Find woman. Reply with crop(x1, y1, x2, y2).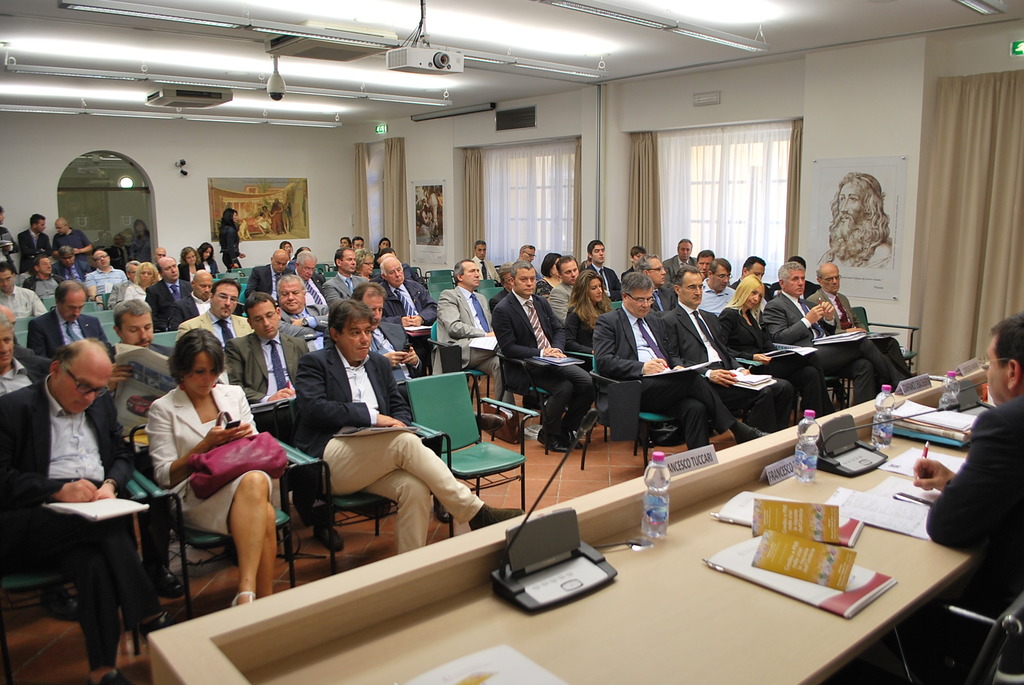
crop(564, 270, 614, 364).
